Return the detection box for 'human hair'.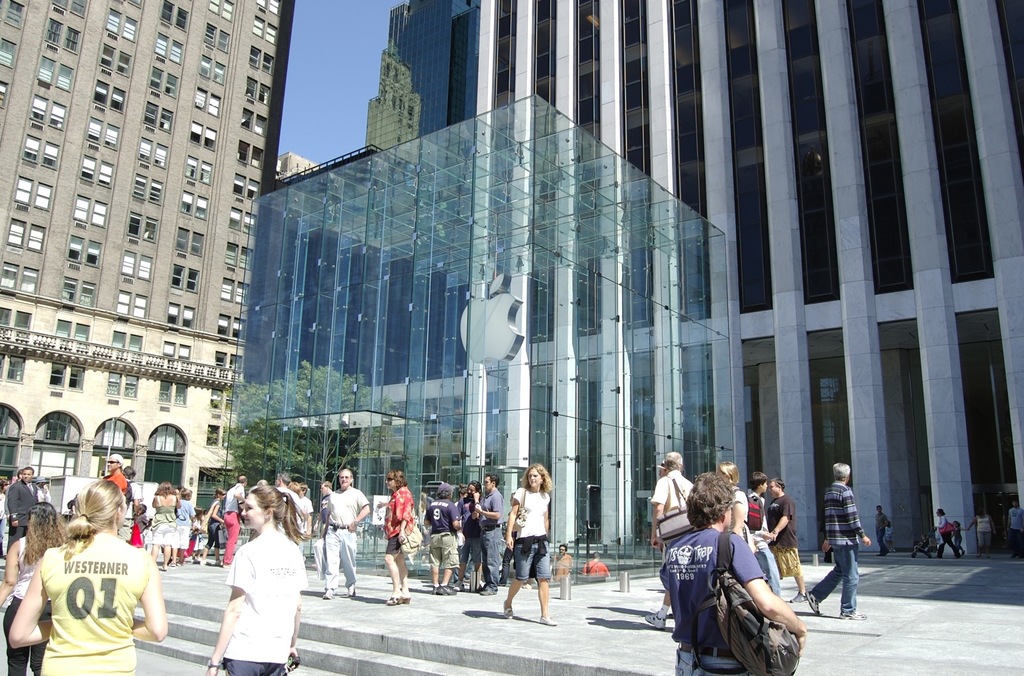
(276, 472, 290, 485).
